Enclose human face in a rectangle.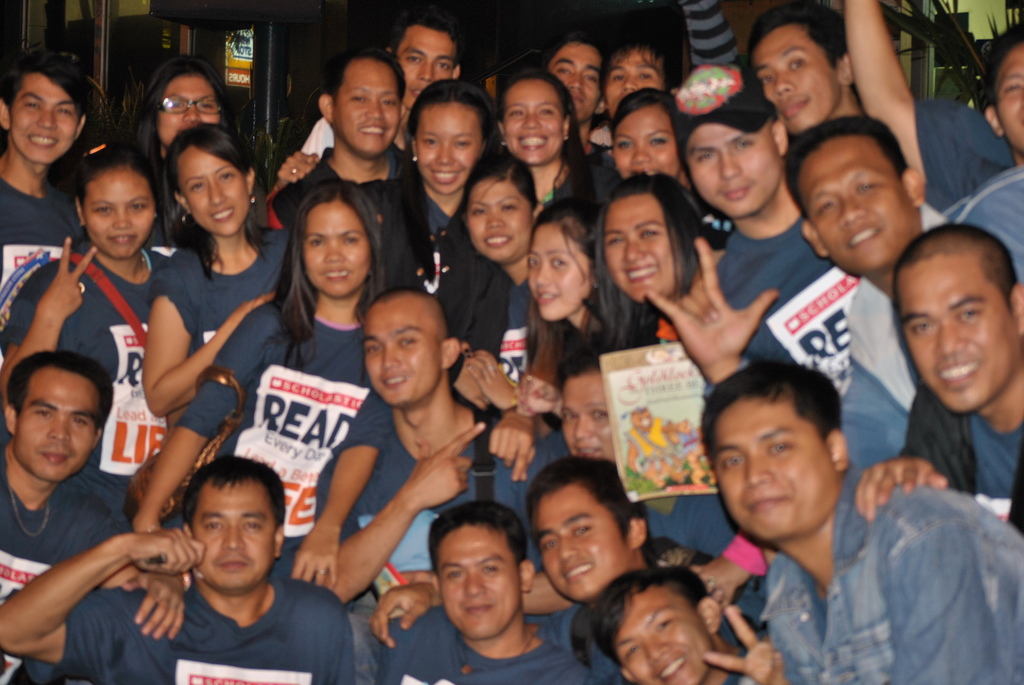
<region>413, 108, 488, 196</region>.
